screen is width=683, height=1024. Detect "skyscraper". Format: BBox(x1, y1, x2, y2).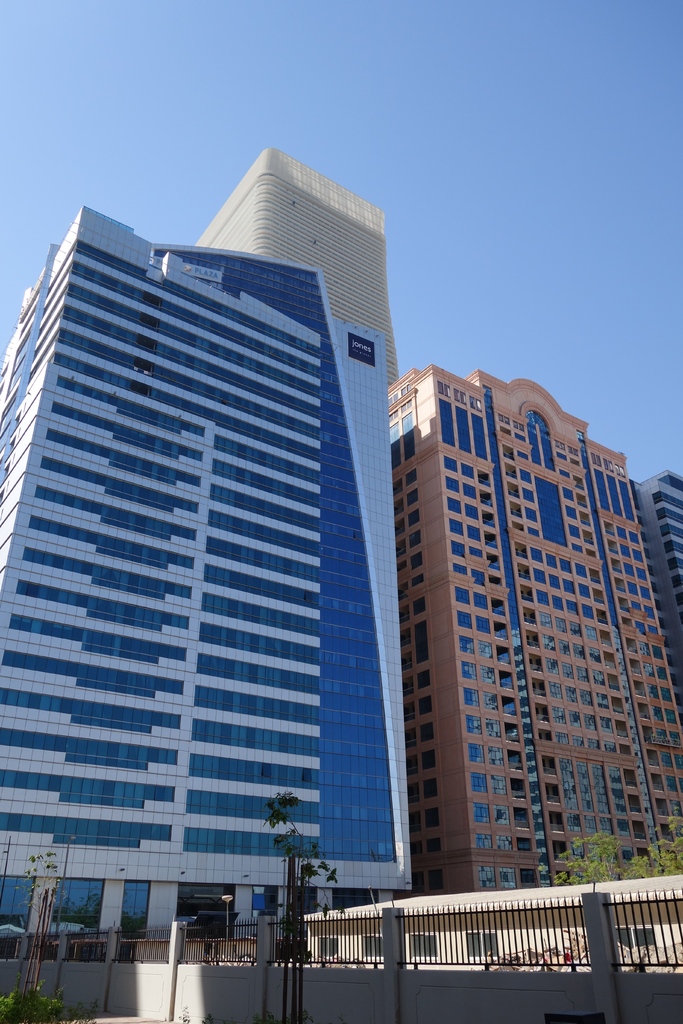
BBox(370, 362, 682, 908).
